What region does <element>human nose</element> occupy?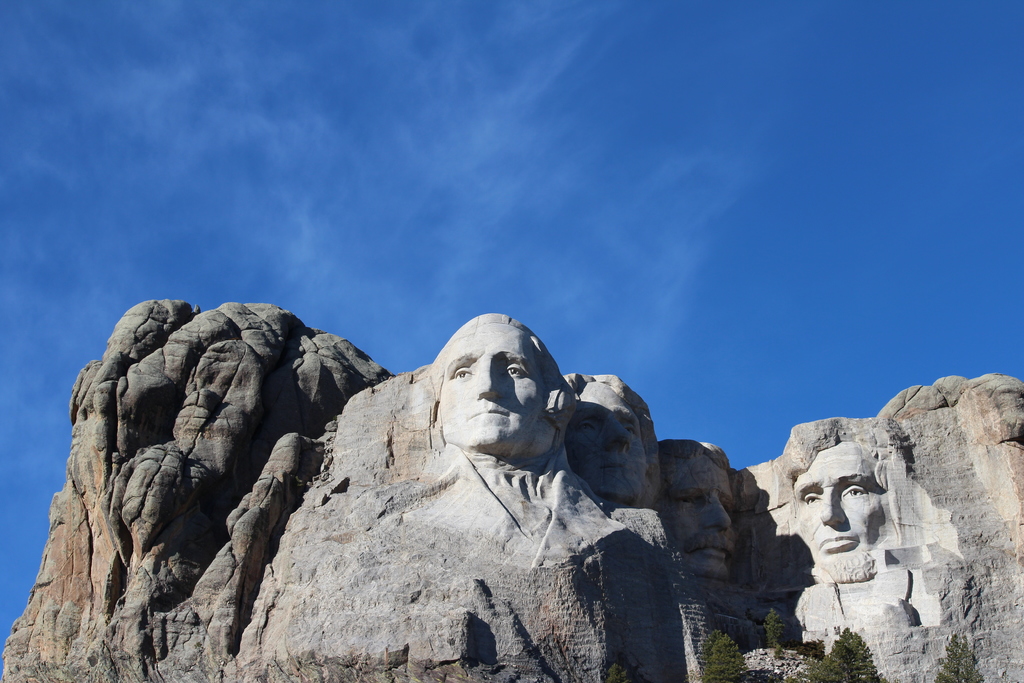
[609, 411, 634, 454].
